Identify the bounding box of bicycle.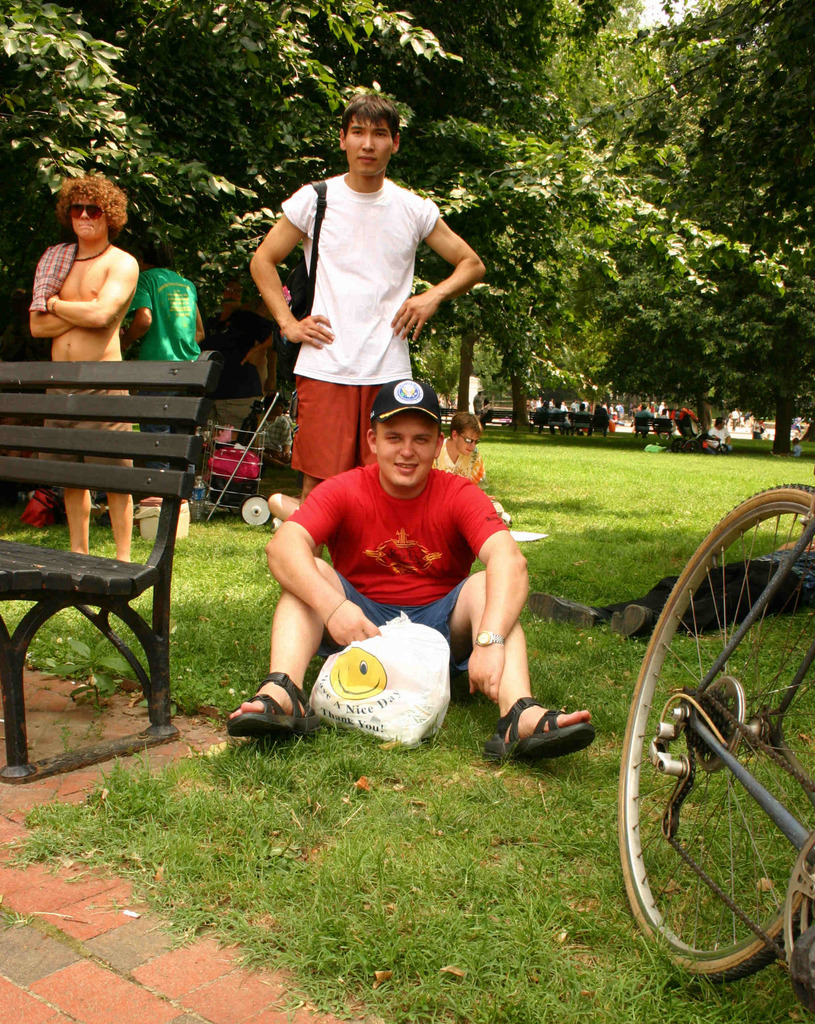
(631,411,811,976).
